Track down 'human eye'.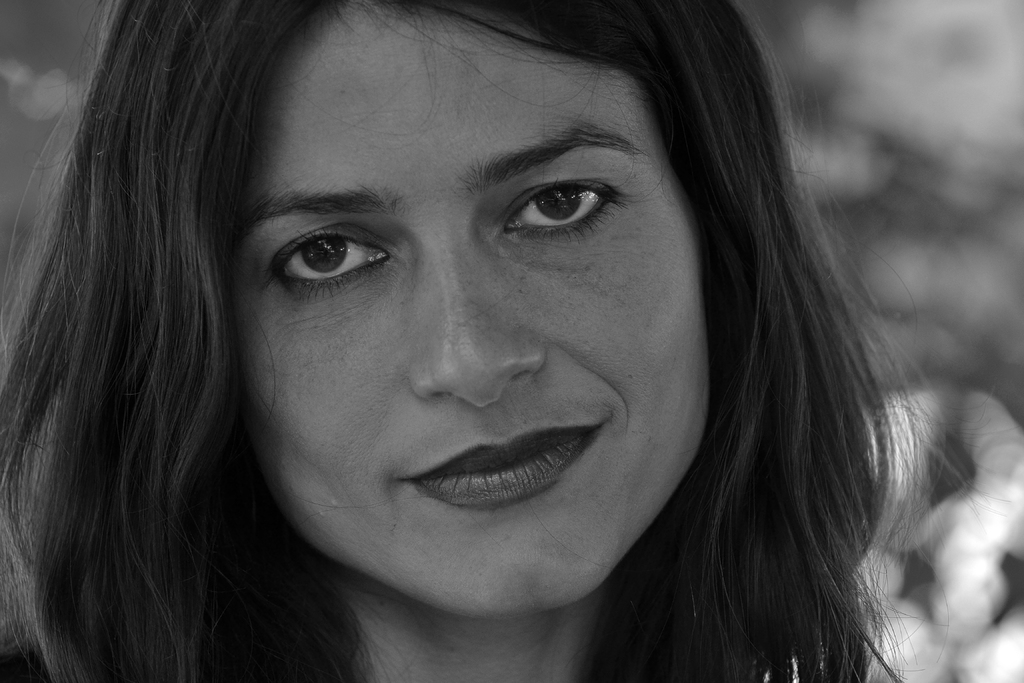
Tracked to {"left": 255, "top": 222, "right": 393, "bottom": 299}.
